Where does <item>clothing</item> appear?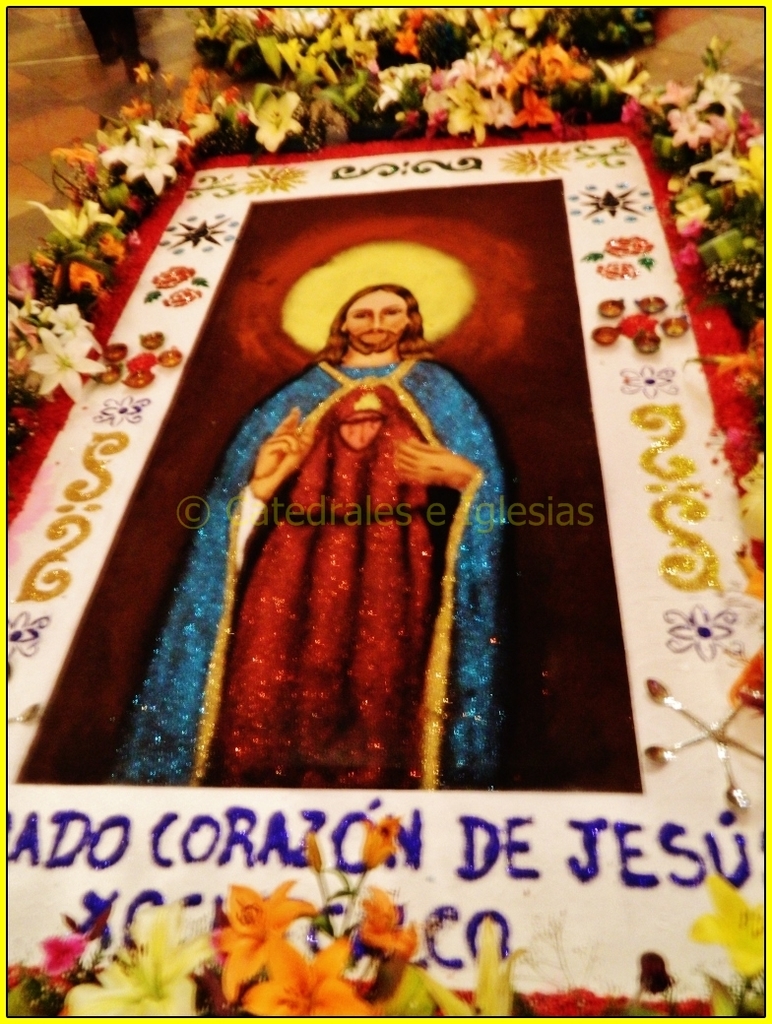
Appears at 224:292:502:767.
